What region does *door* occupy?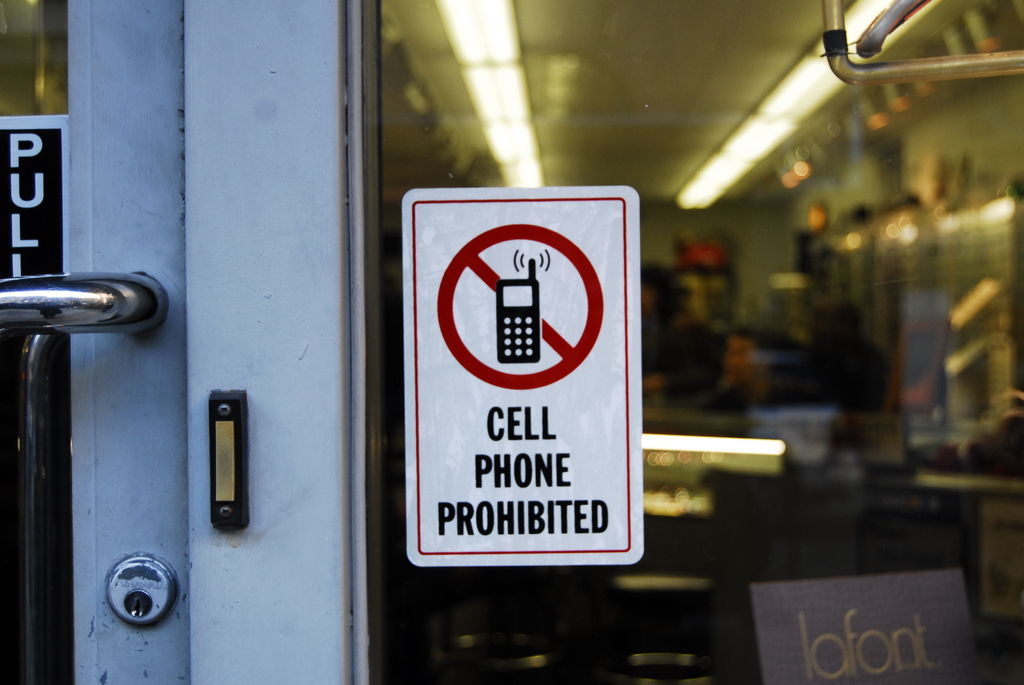
box=[0, 0, 196, 684].
